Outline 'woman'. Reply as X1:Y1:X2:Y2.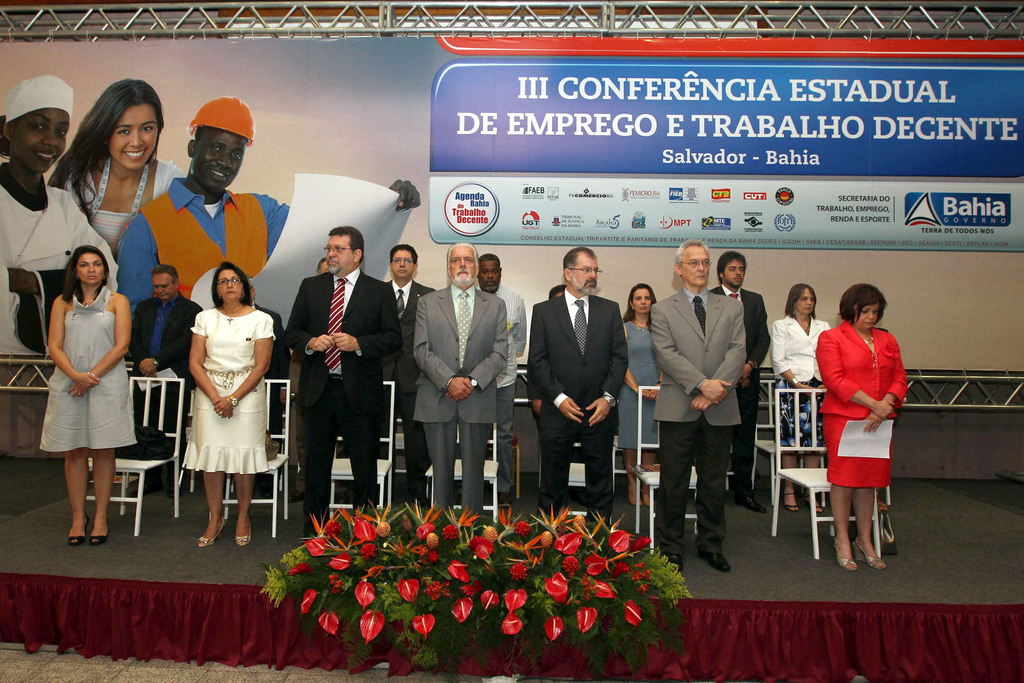
814:281:908:573.
